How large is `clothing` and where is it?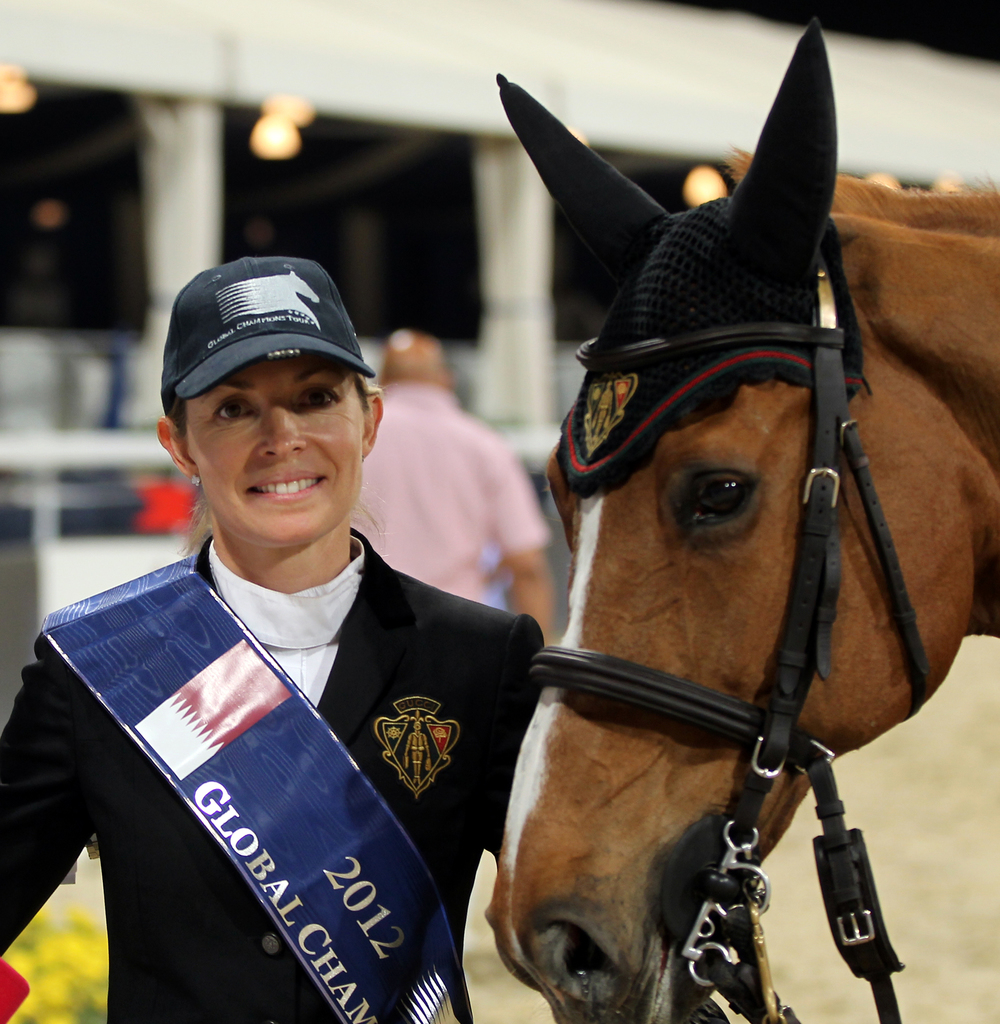
Bounding box: l=352, t=384, r=541, b=600.
